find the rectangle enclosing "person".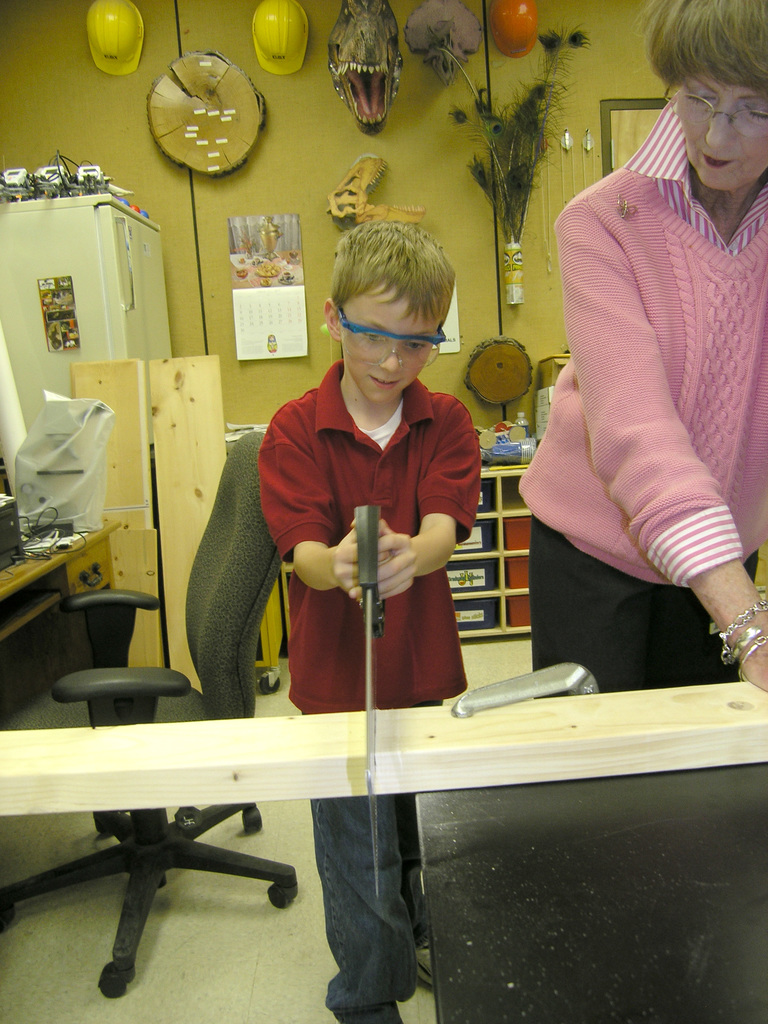
rect(536, 0, 764, 723).
